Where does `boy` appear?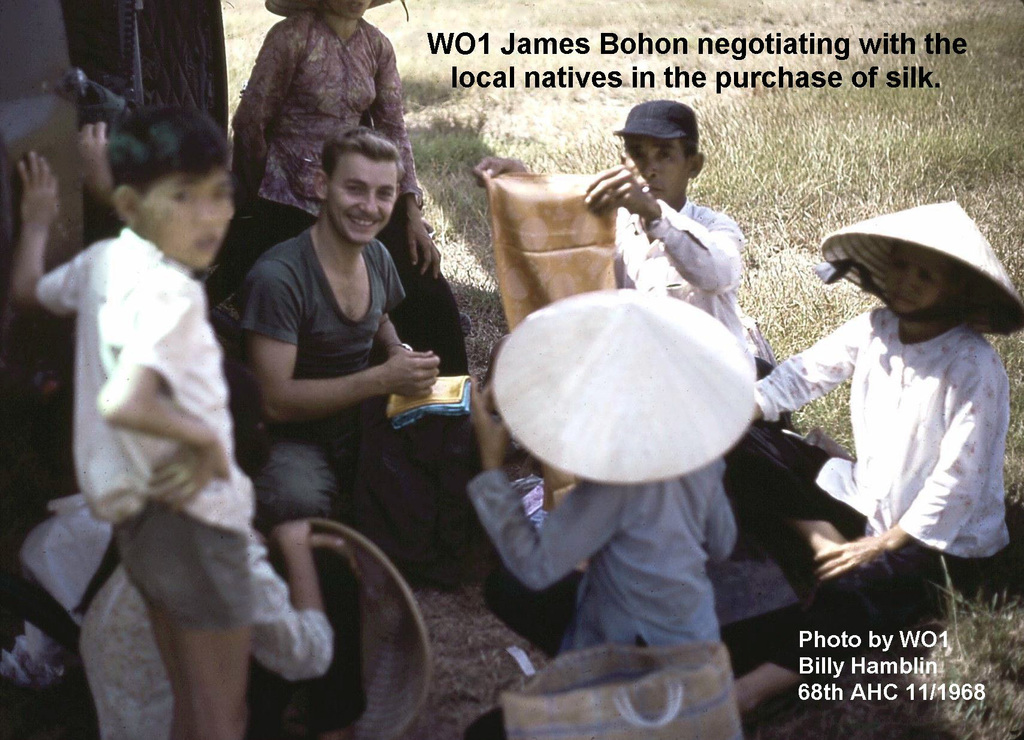
Appears at pyautogui.locateOnScreen(20, 95, 312, 709).
